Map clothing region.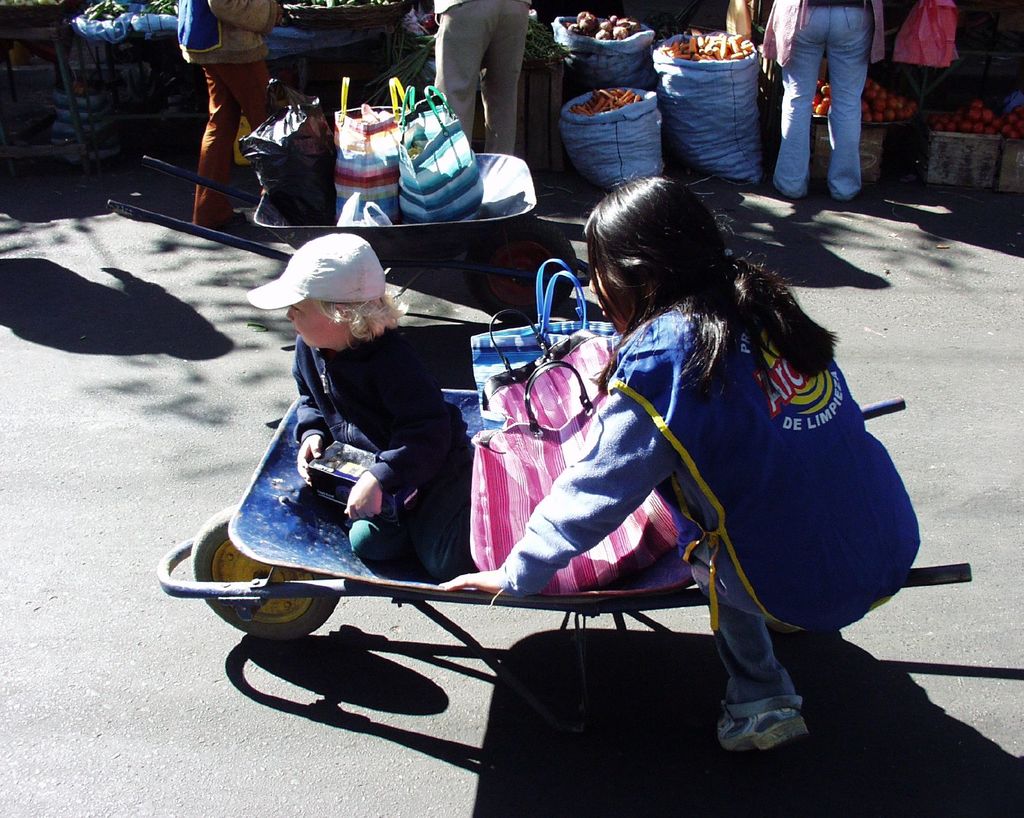
Mapped to (870, 0, 959, 170).
